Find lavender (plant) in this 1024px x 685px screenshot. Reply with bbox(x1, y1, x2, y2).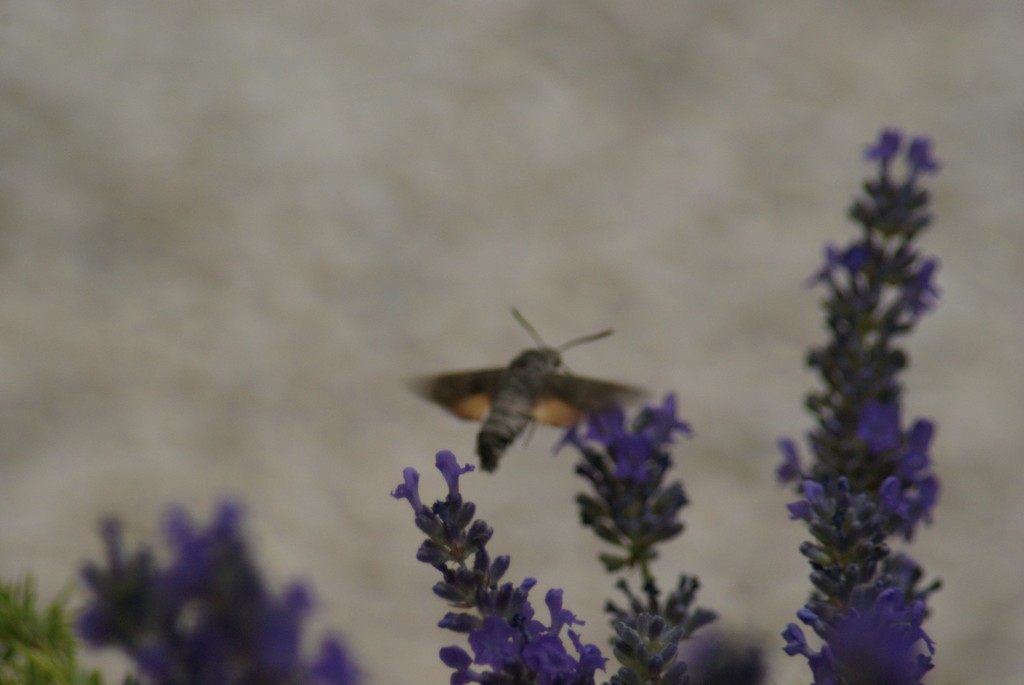
bbox(384, 445, 609, 684).
